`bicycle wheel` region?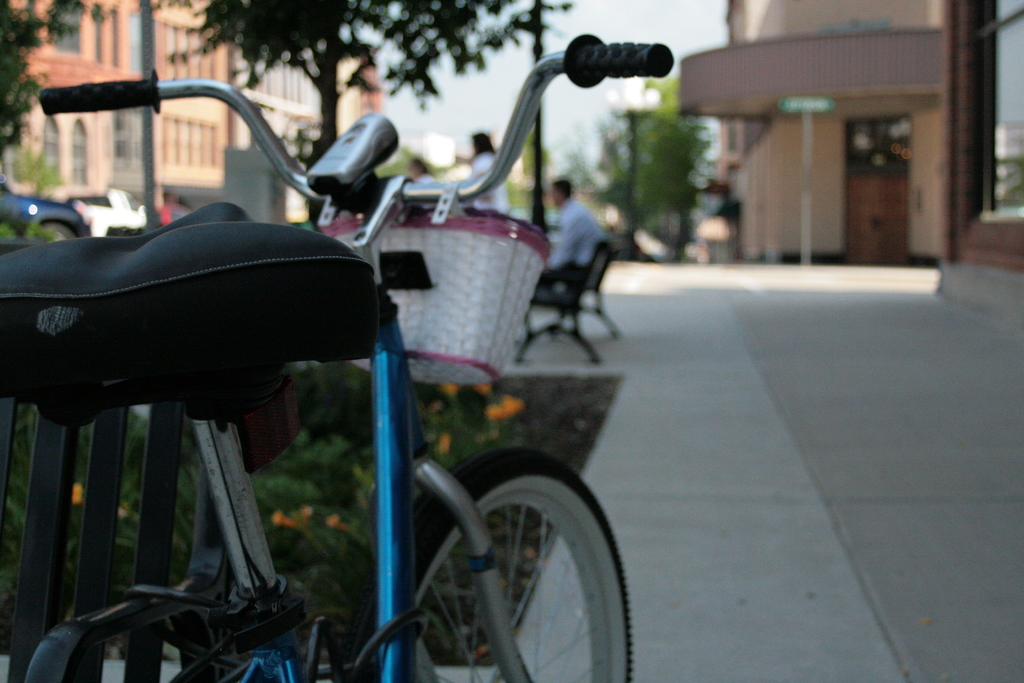
376/435/627/680
